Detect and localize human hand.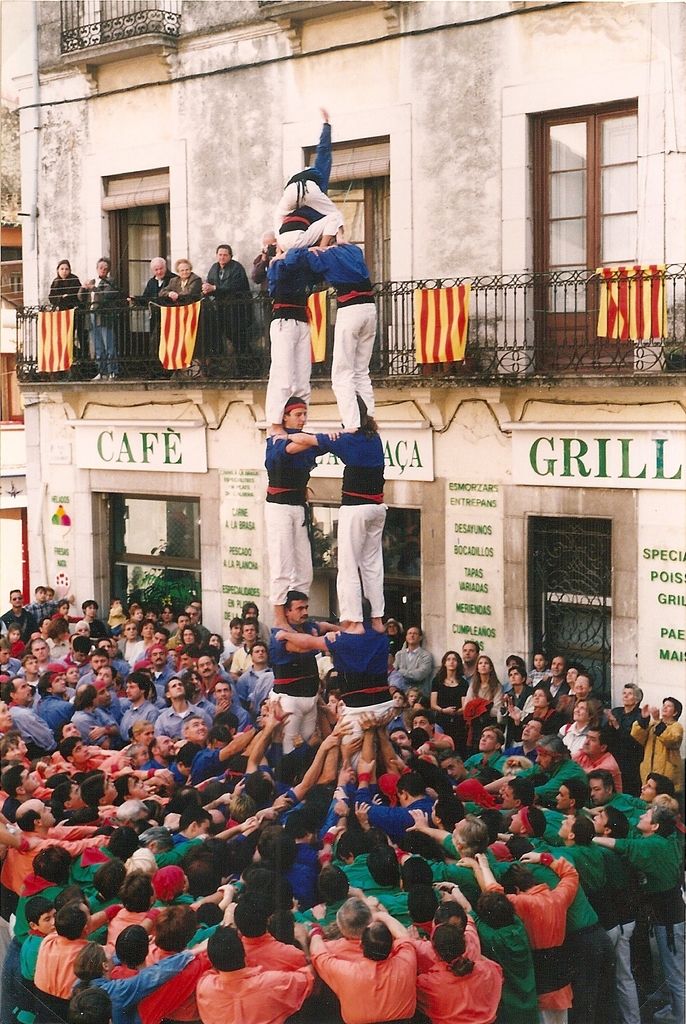
Localized at 212, 694, 235, 717.
